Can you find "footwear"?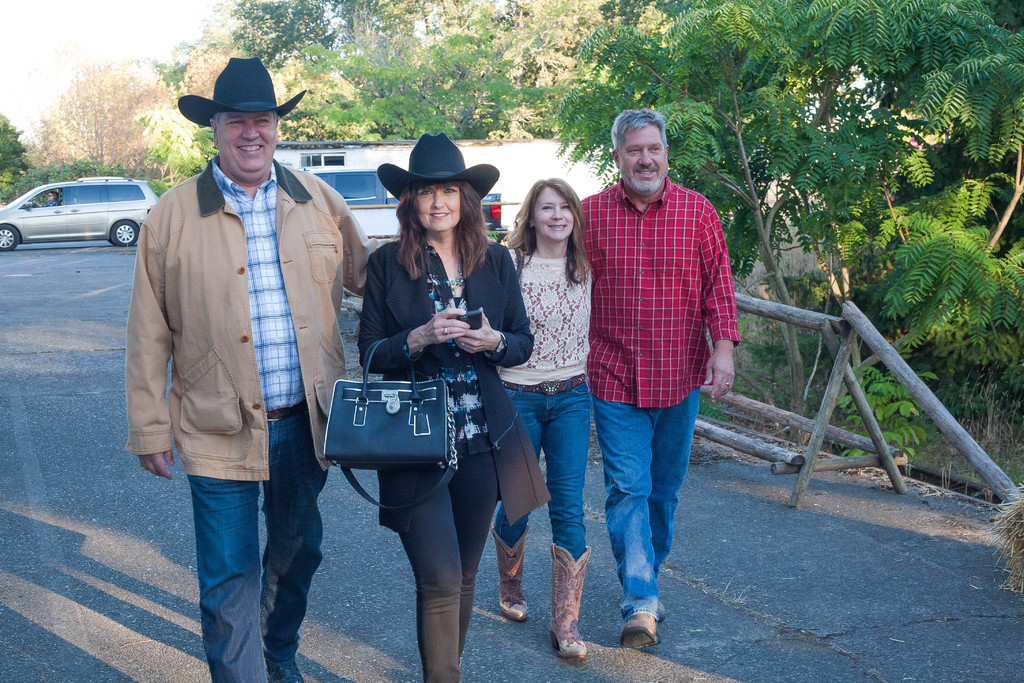
Yes, bounding box: 623,607,655,649.
